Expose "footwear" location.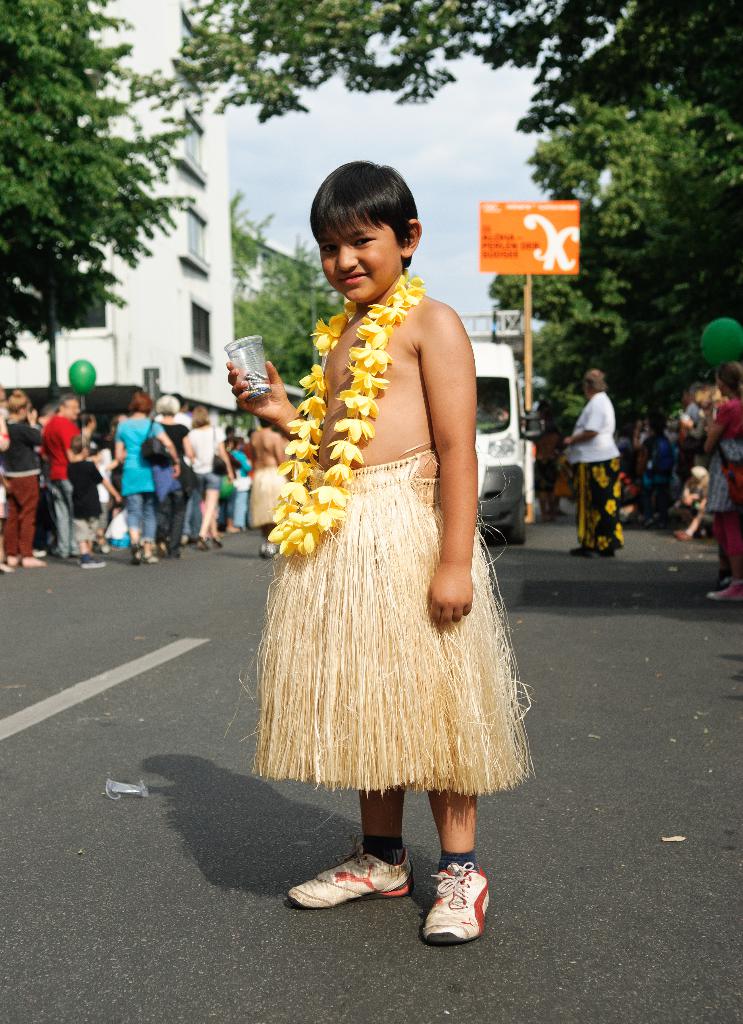
Exposed at [195, 536, 207, 548].
